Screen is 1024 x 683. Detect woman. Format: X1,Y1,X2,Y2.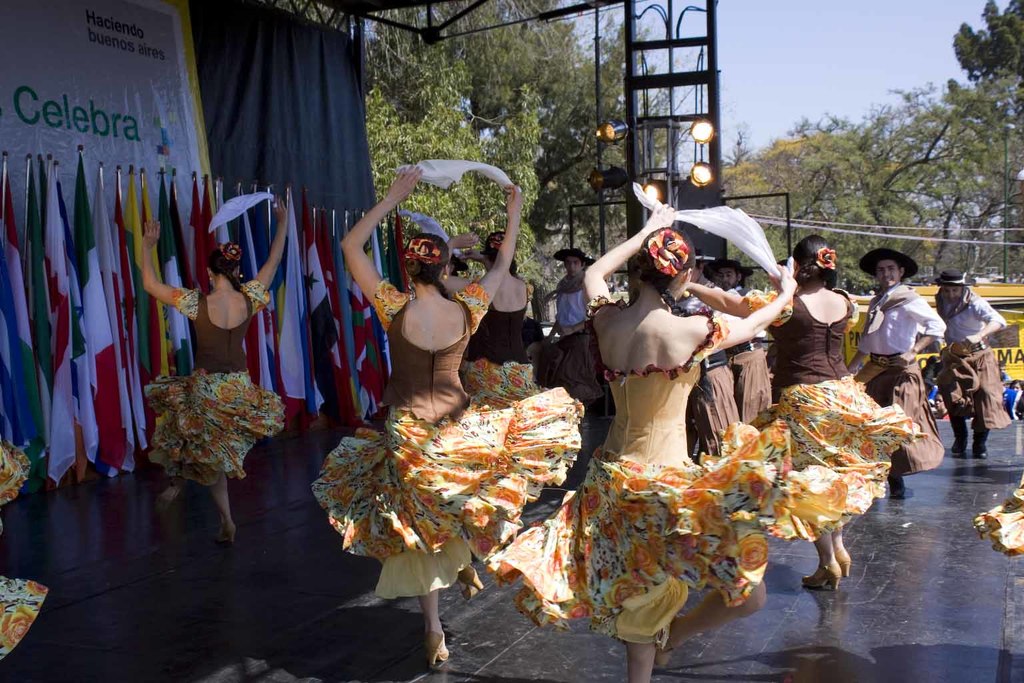
144,193,288,546.
